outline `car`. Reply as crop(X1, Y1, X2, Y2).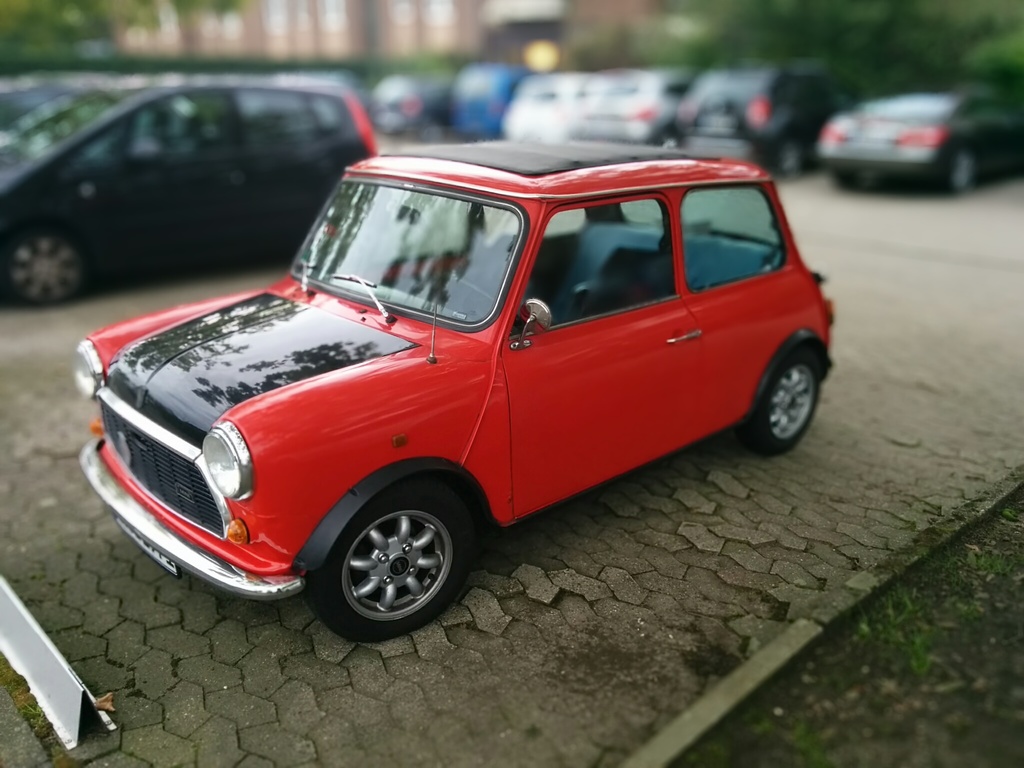
crop(808, 85, 1017, 188).
